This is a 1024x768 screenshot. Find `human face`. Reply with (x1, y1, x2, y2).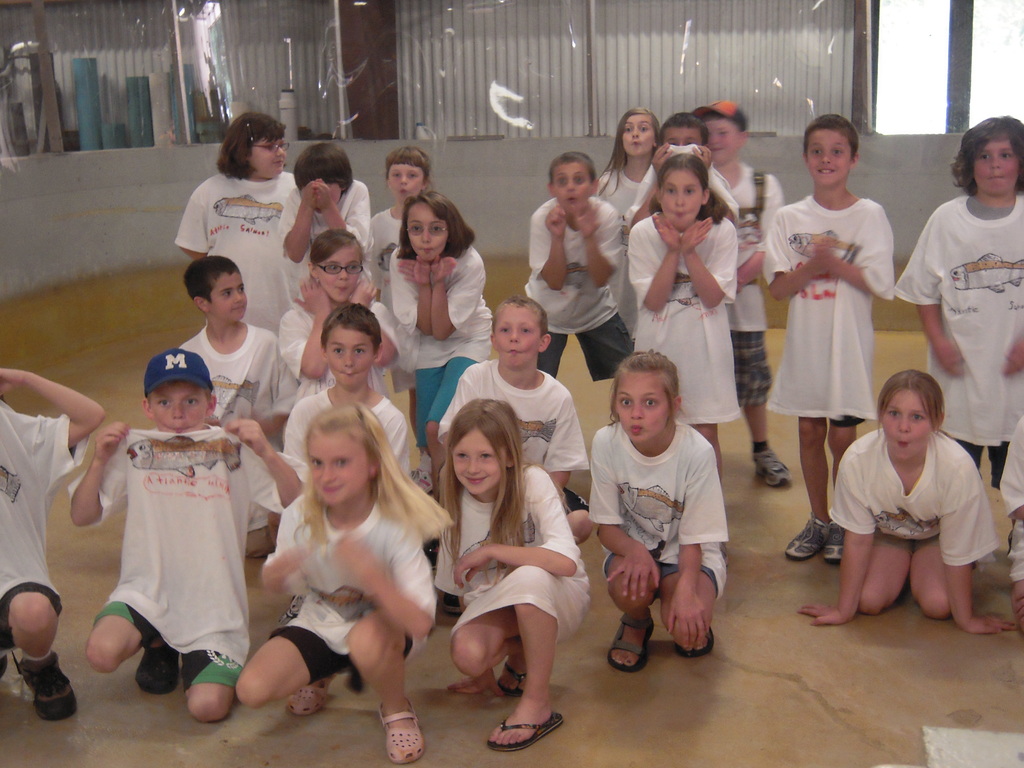
(551, 163, 588, 214).
